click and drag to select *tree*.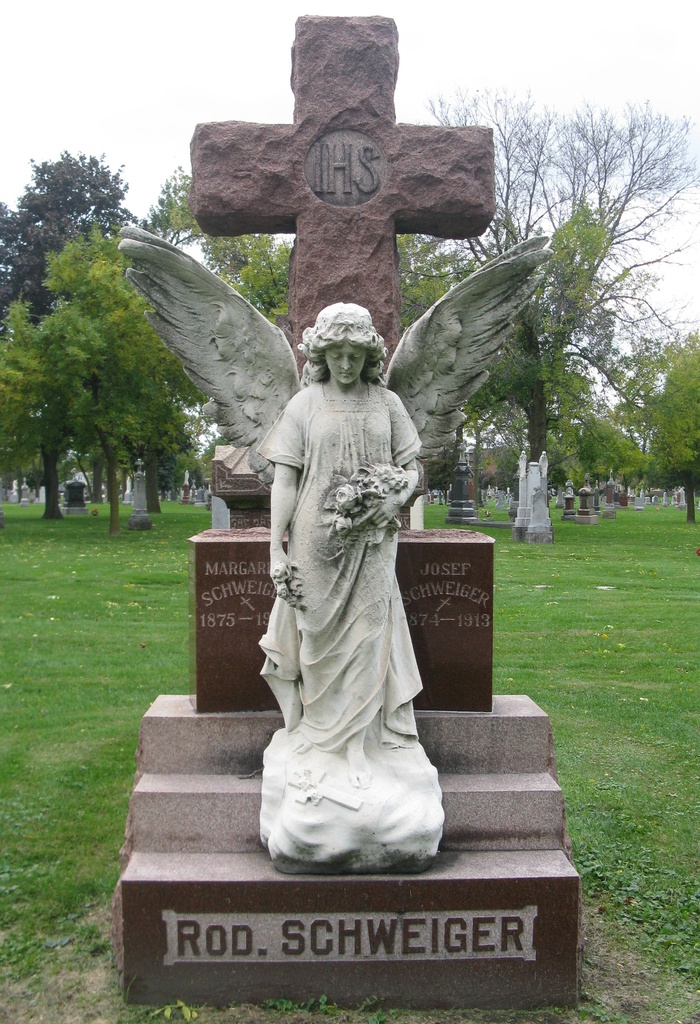
Selection: 1 142 167 330.
